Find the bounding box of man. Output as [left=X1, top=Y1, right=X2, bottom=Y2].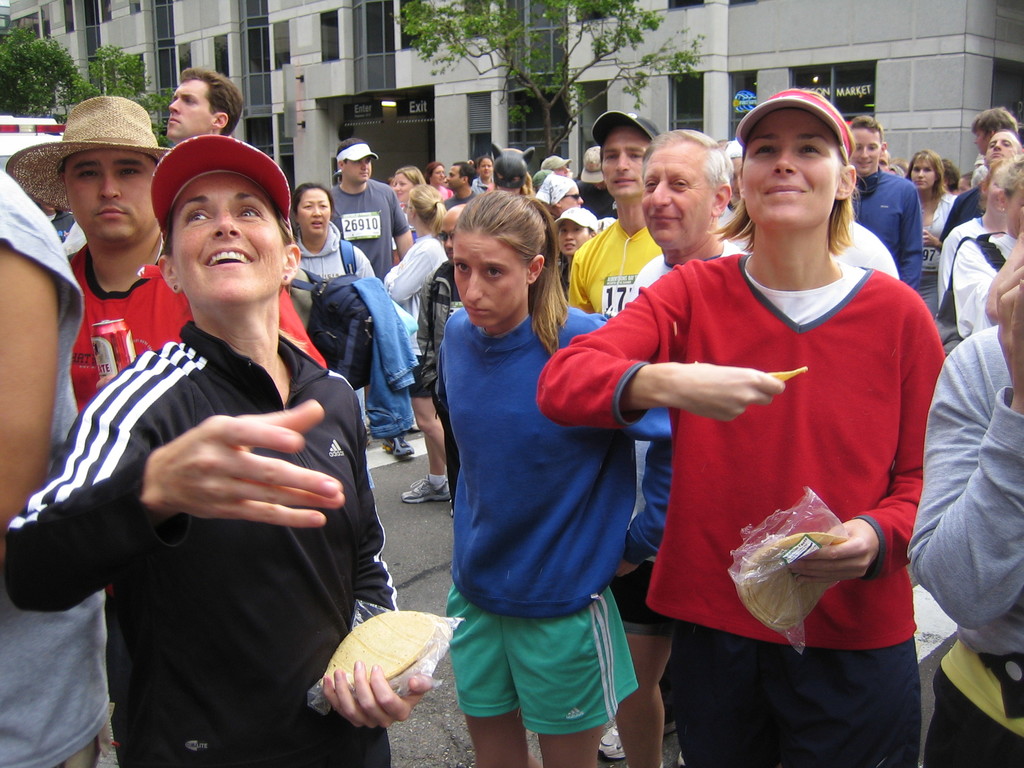
[left=968, top=105, right=1018, bottom=159].
